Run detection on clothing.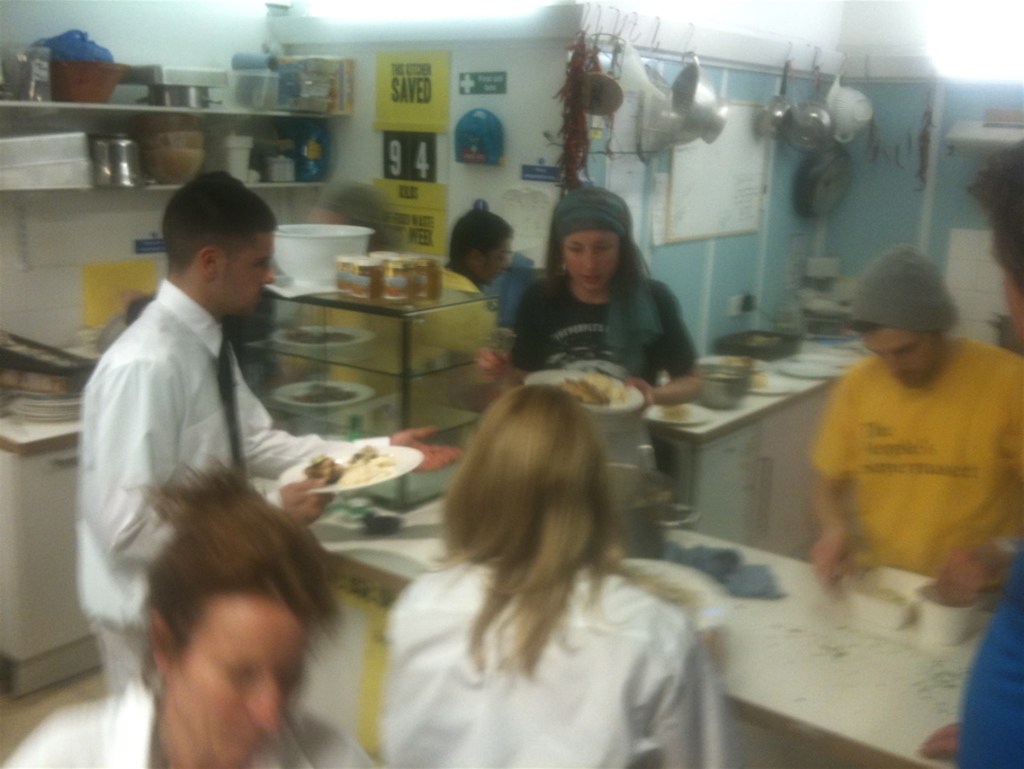
Result: [x1=78, y1=286, x2=395, y2=690].
